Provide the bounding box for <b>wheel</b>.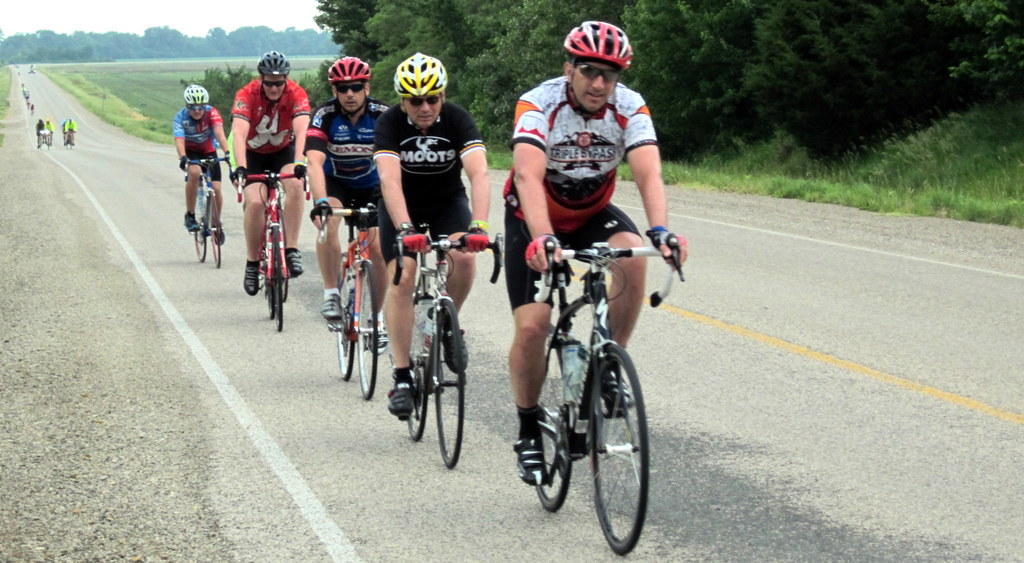
rect(210, 189, 221, 268).
